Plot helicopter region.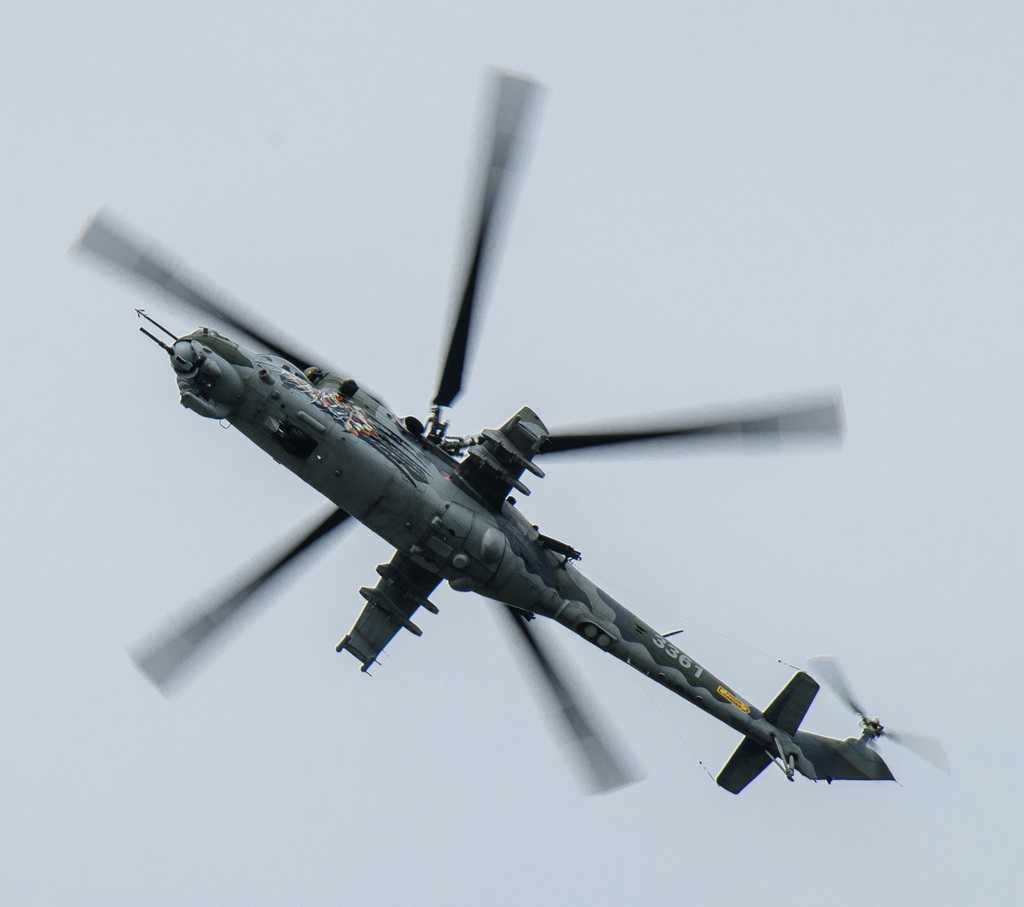
Plotted at crop(68, 58, 952, 797).
